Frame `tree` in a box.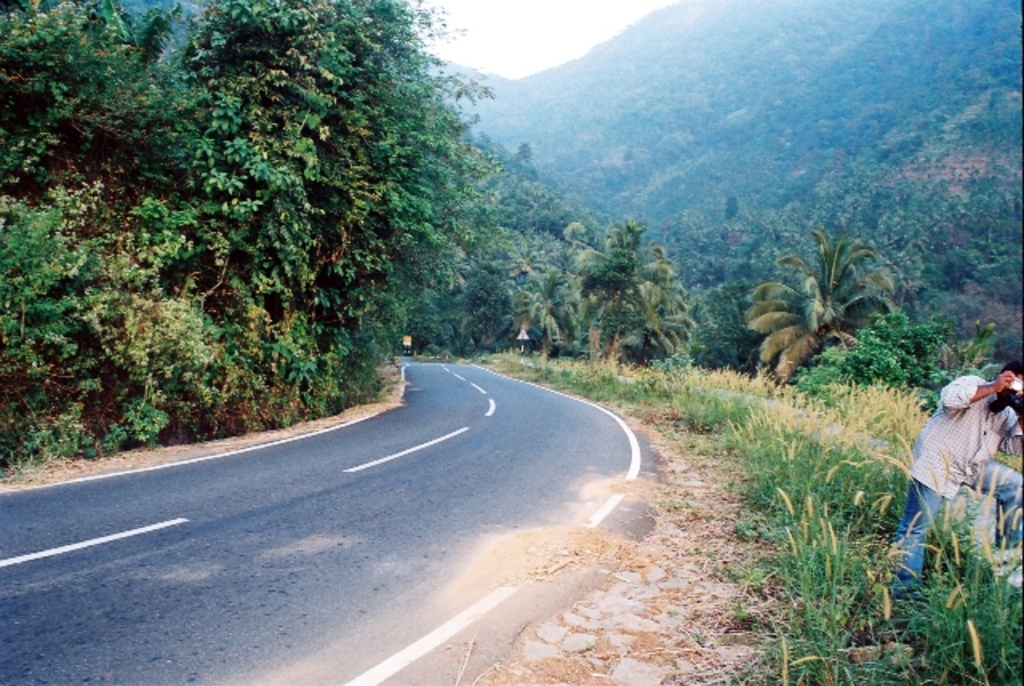
pyautogui.locateOnScreen(619, 288, 693, 373).
